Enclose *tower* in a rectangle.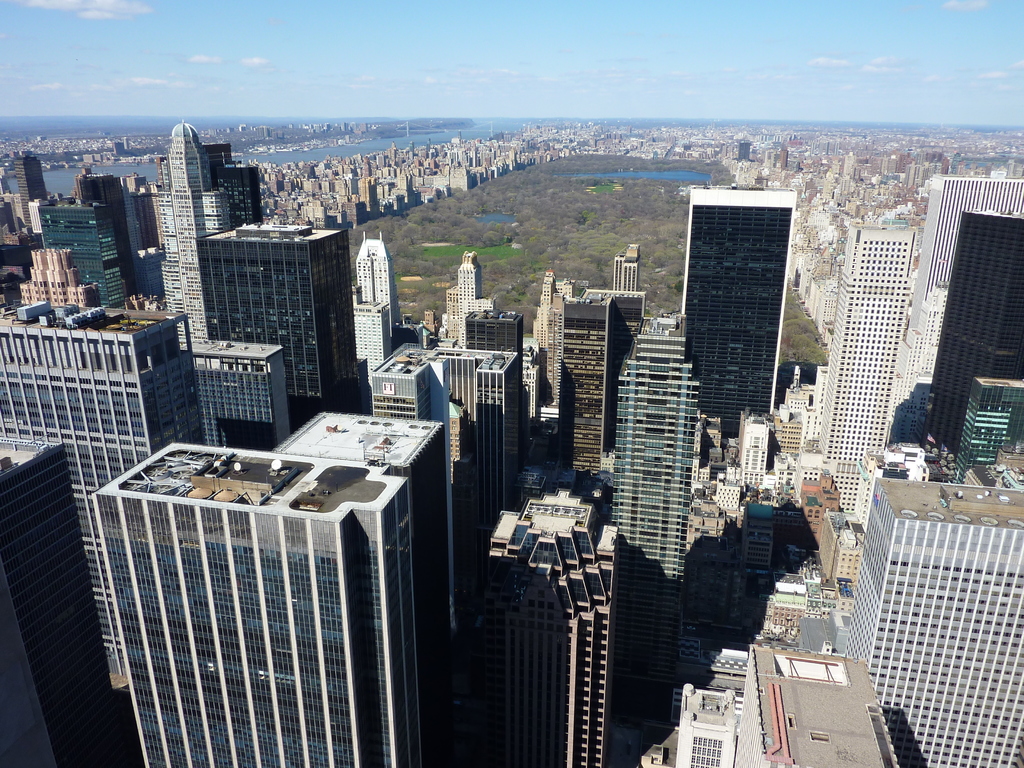
736/416/772/491.
